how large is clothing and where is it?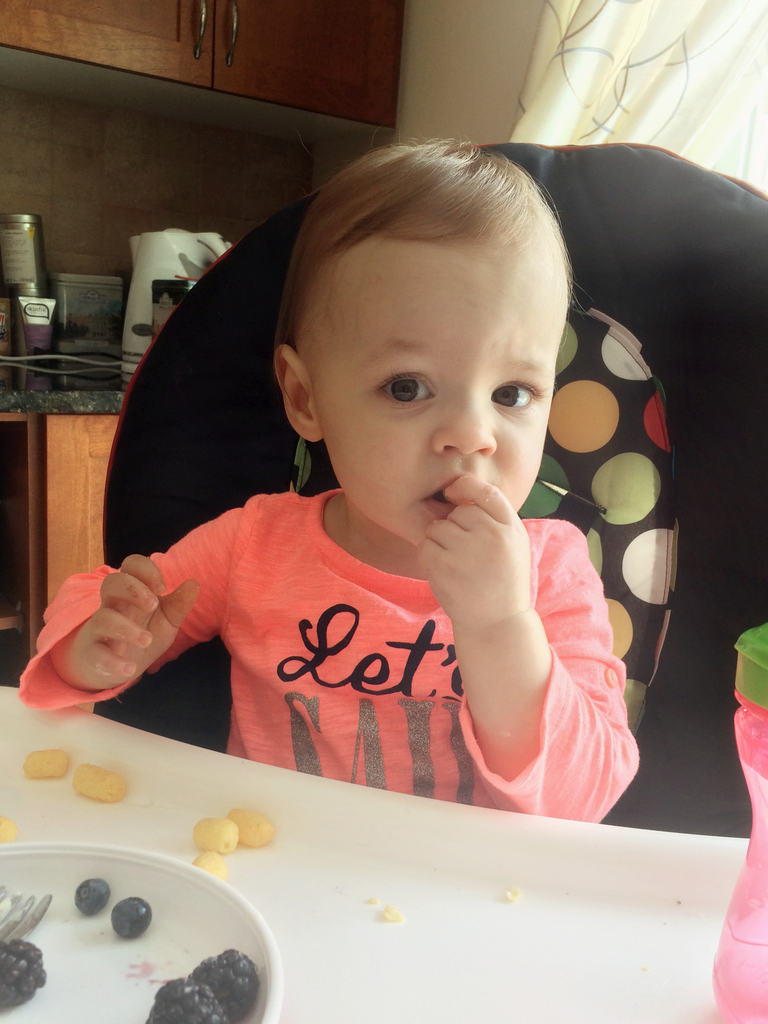
Bounding box: (left=14, top=490, right=642, bottom=828).
